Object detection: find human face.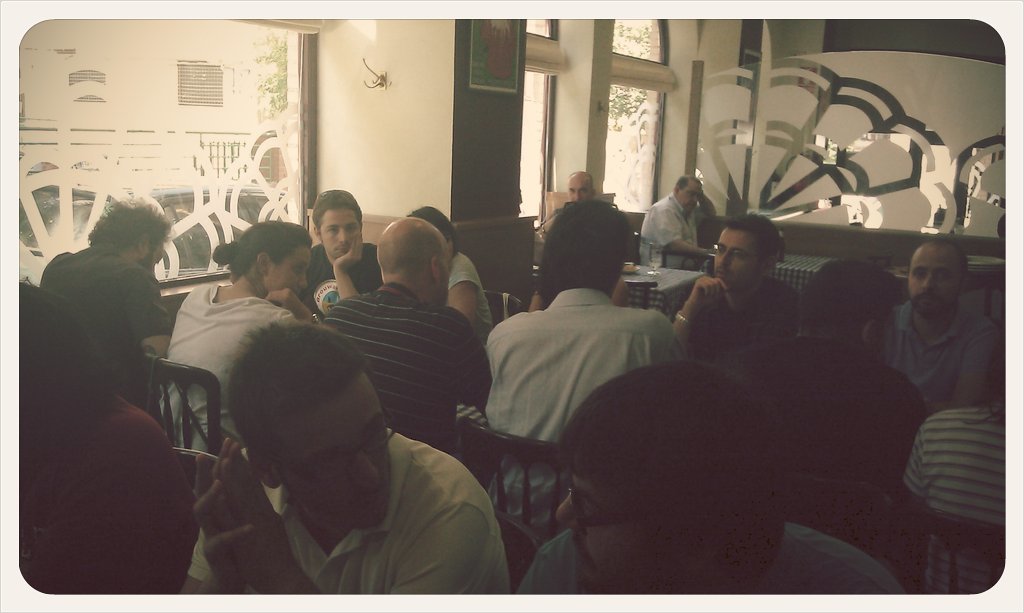
(266,248,313,296).
